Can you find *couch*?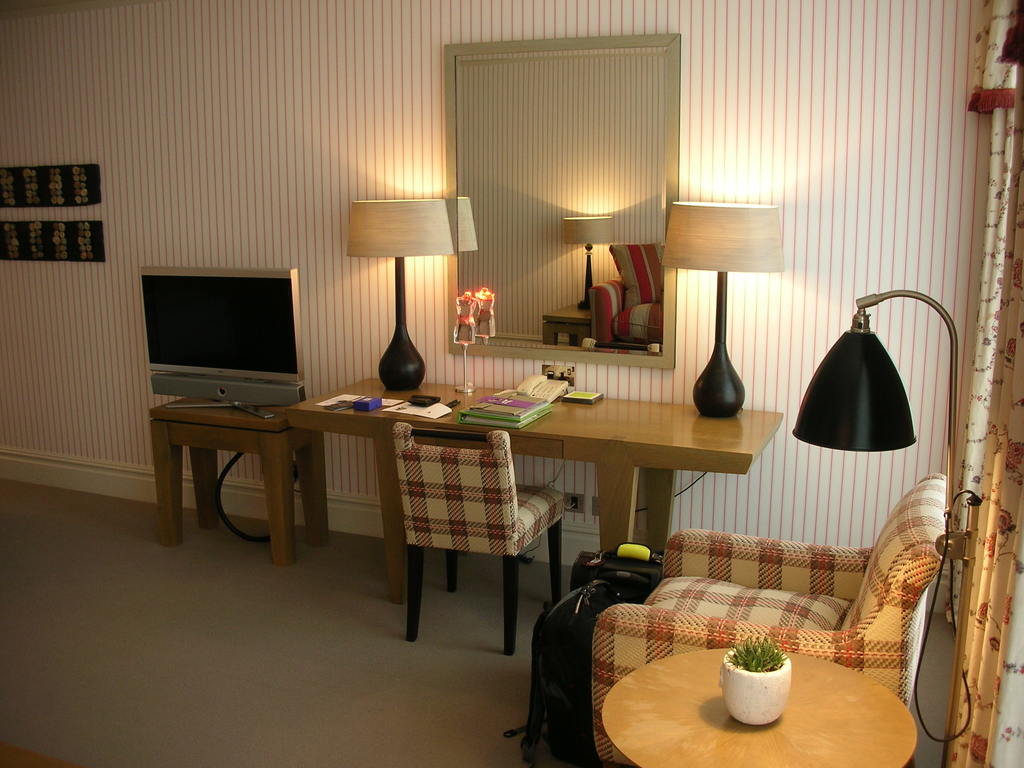
Yes, bounding box: {"x1": 595, "y1": 449, "x2": 942, "y2": 722}.
